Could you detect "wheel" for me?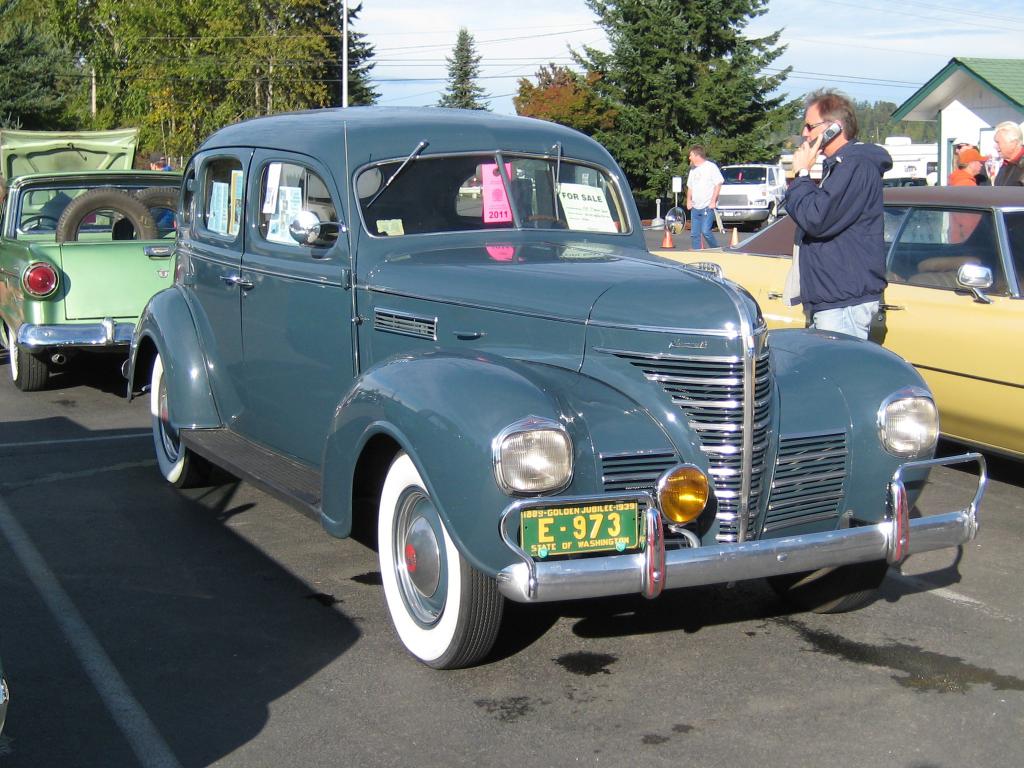
Detection result: <bbox>4, 322, 52, 397</bbox>.
